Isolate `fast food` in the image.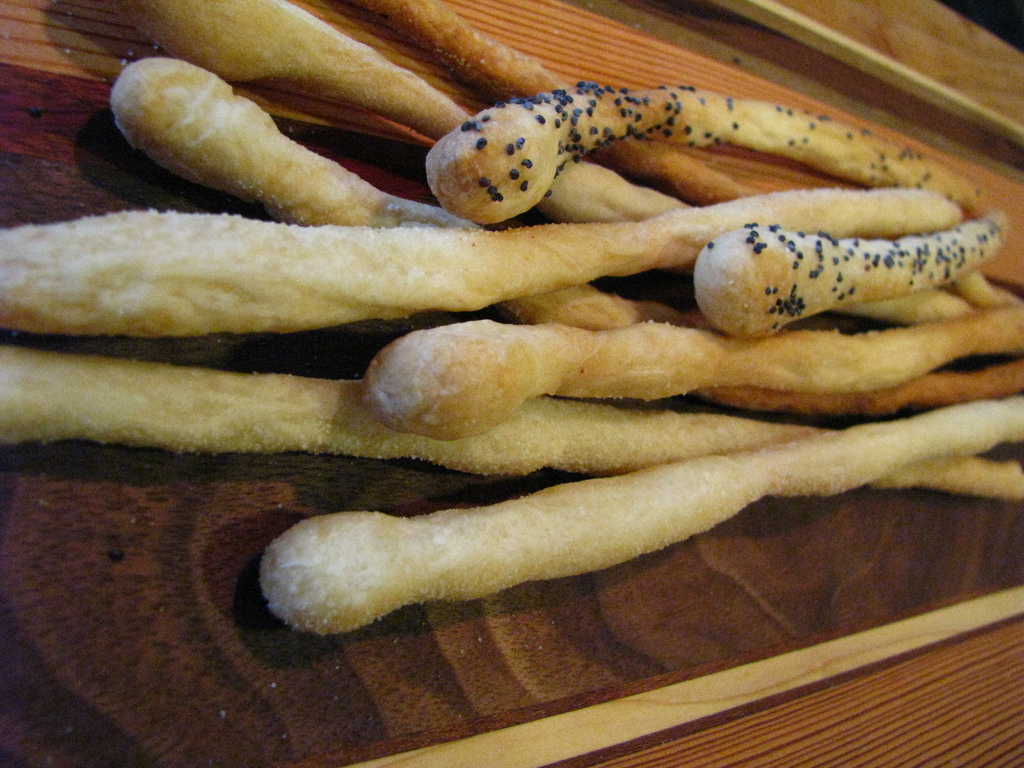
Isolated region: 90,5,693,259.
